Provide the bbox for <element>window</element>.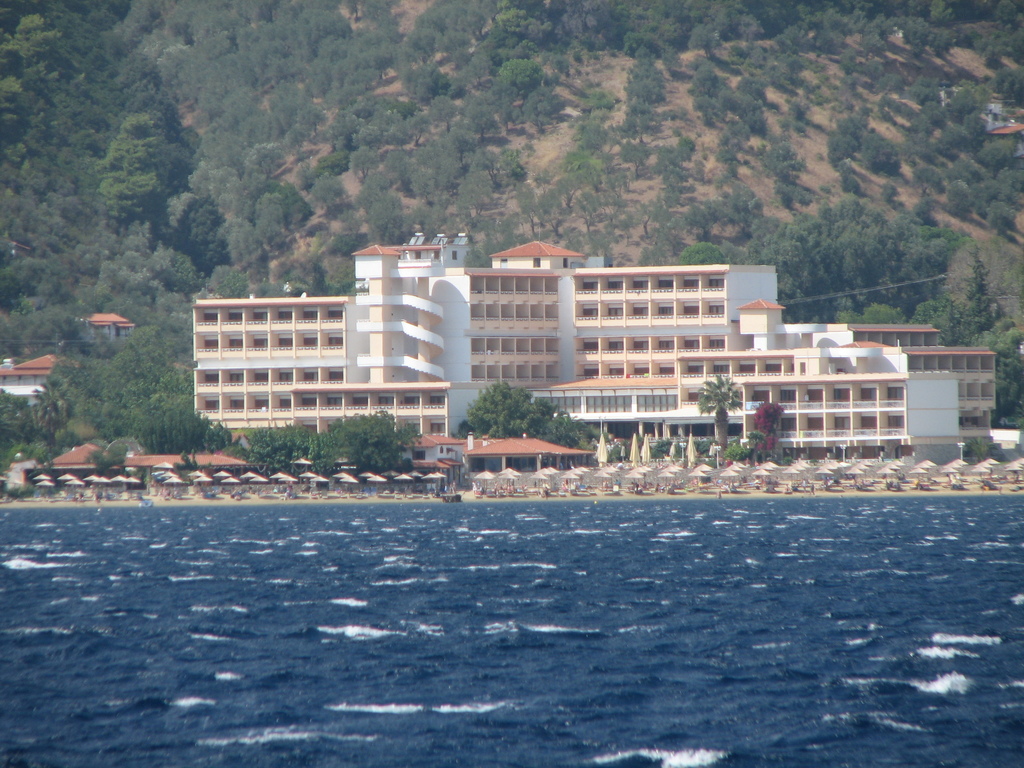
<box>832,384,848,403</box>.
